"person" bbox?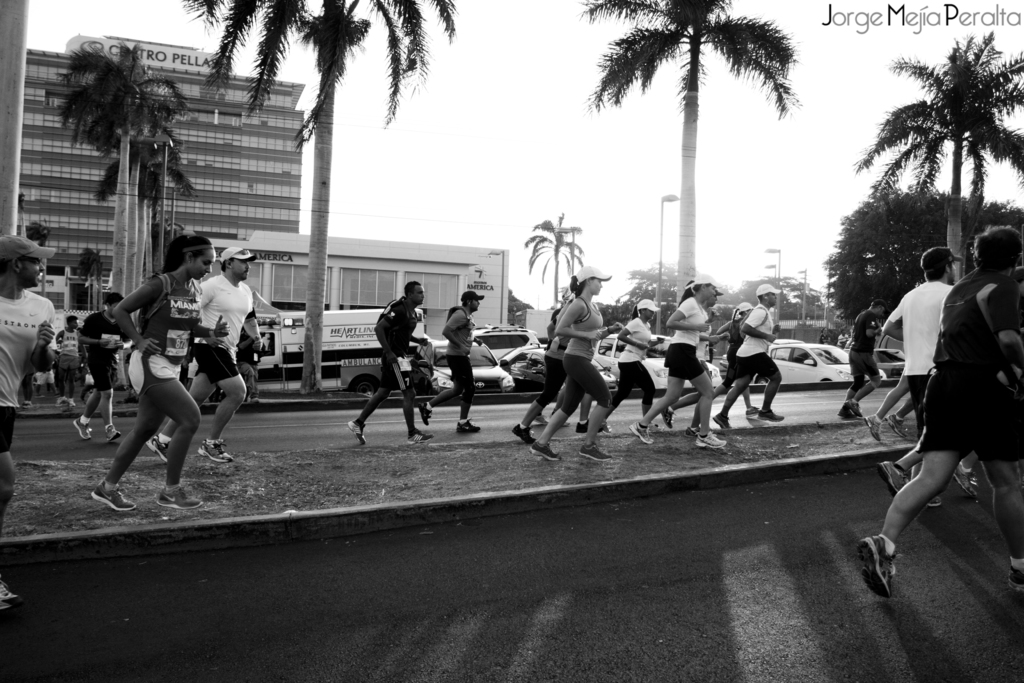
bbox=(56, 313, 84, 404)
